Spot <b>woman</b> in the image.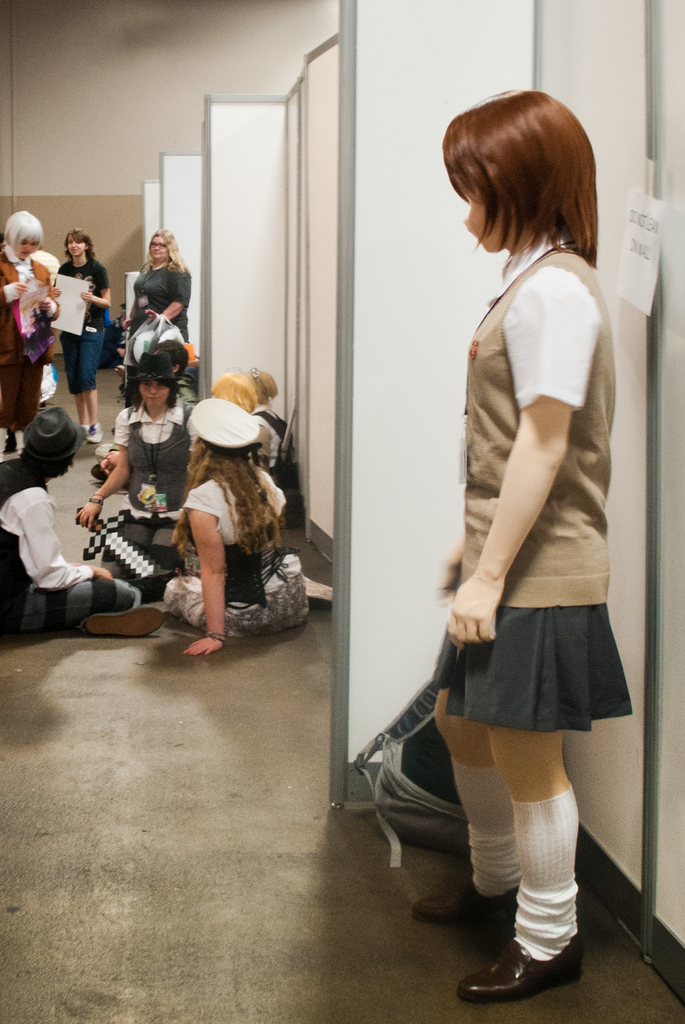
<b>woman</b> found at pyautogui.locateOnScreen(0, 204, 65, 442).
